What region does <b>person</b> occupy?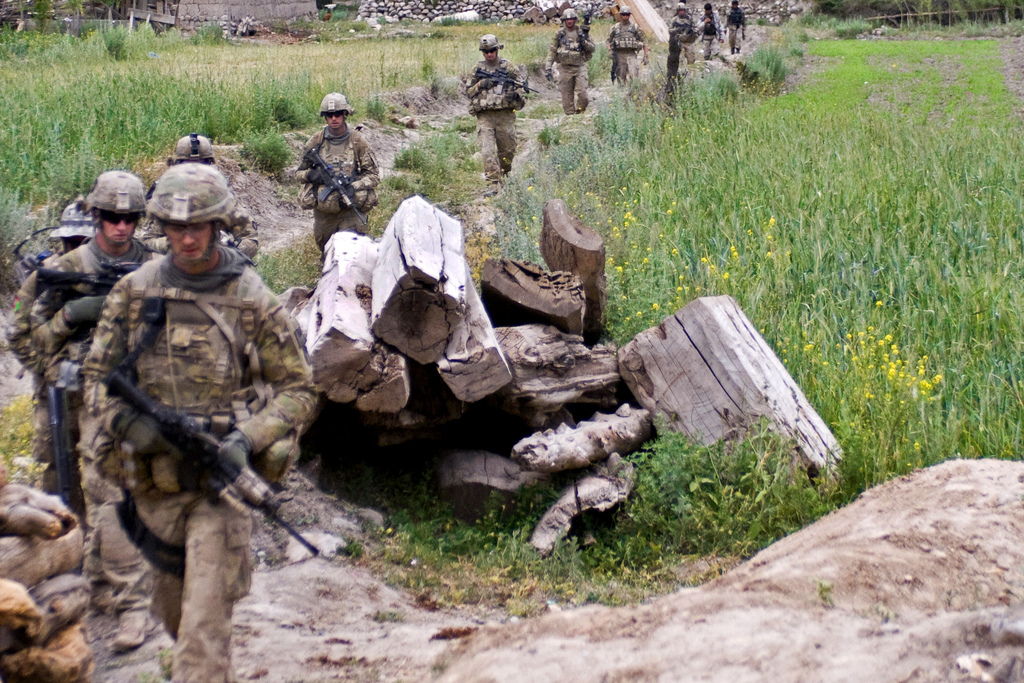
pyautogui.locateOnScreen(667, 6, 697, 100).
